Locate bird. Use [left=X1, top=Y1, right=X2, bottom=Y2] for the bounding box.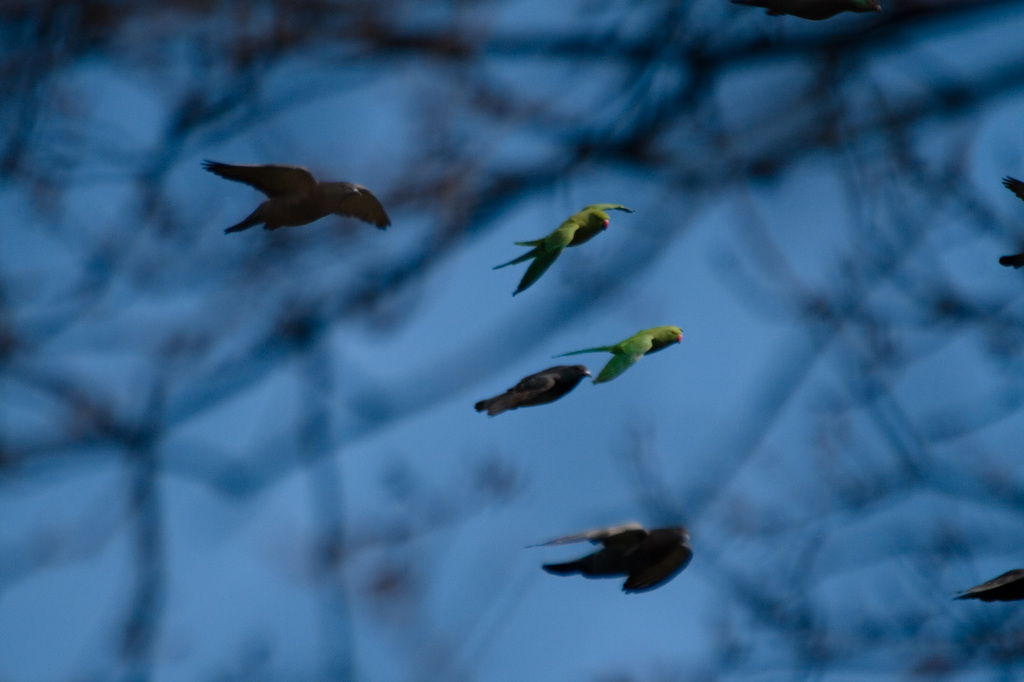
[left=523, top=521, right=694, bottom=598].
